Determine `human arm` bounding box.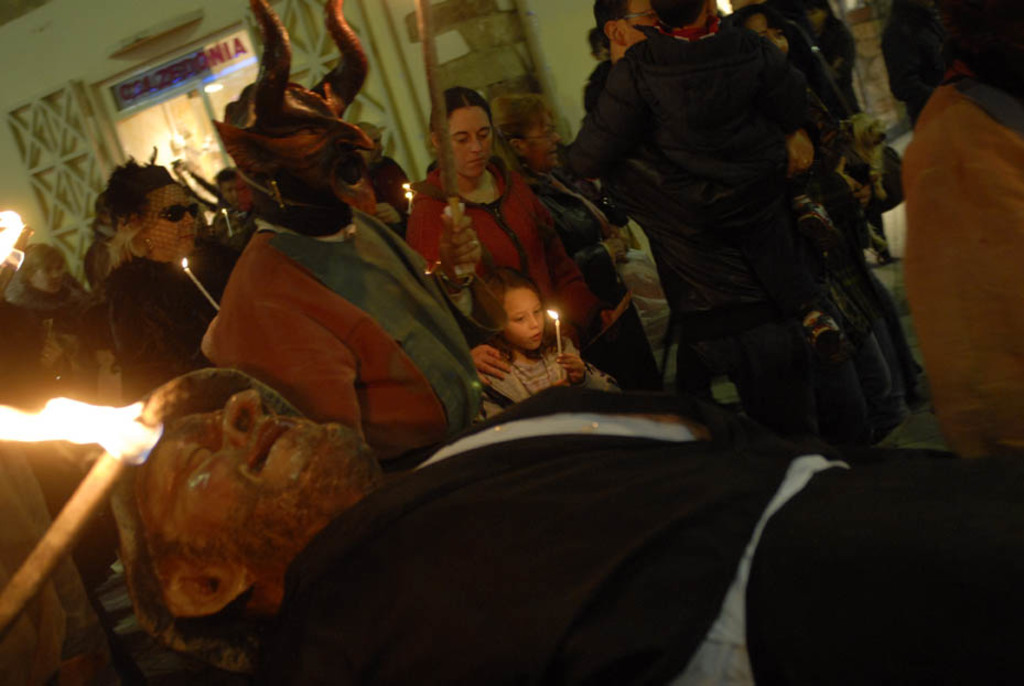
Determined: crop(435, 206, 485, 315).
